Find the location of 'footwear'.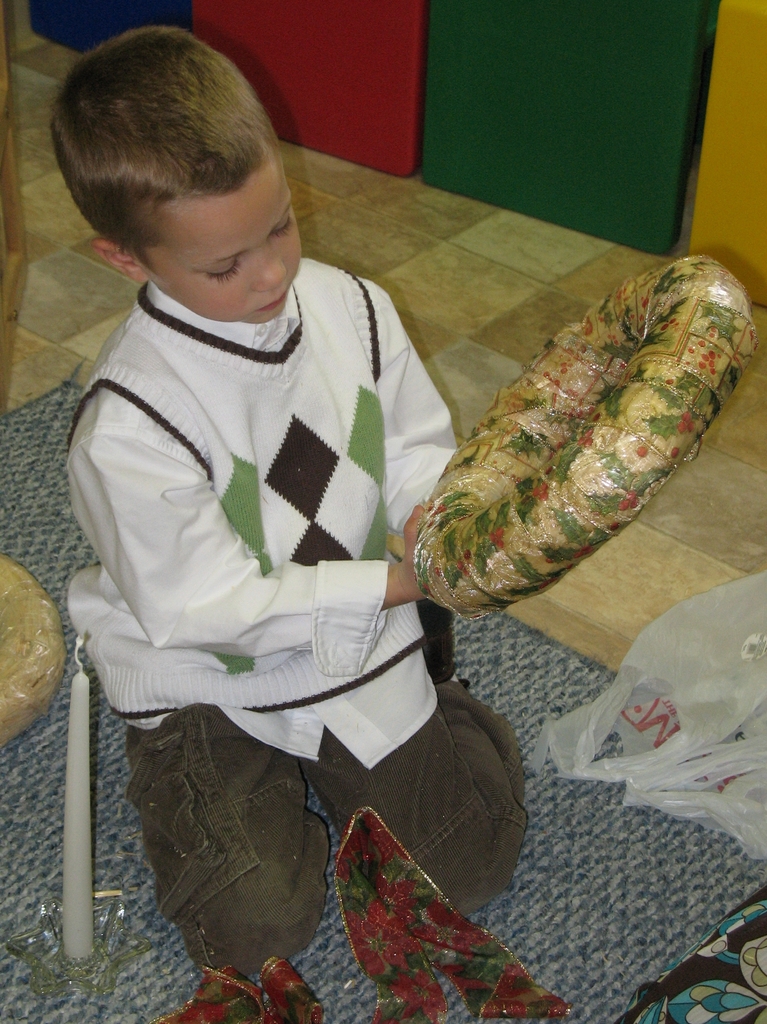
Location: 415:597:461:686.
